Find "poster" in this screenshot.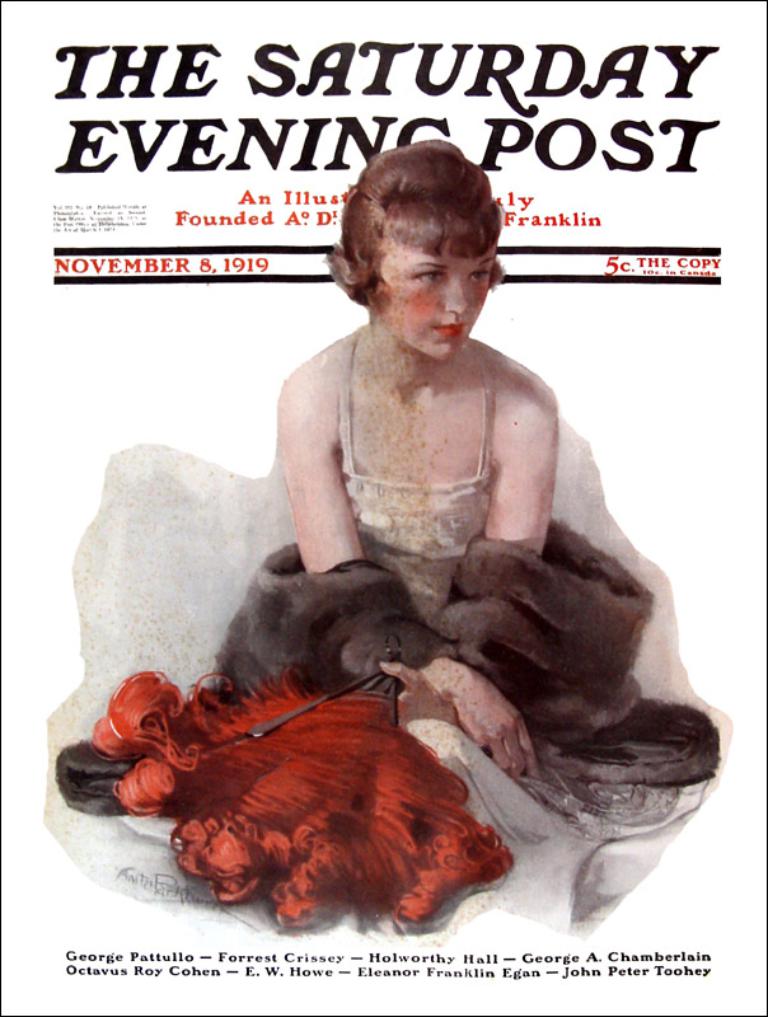
The bounding box for "poster" is (0, 0, 767, 1016).
